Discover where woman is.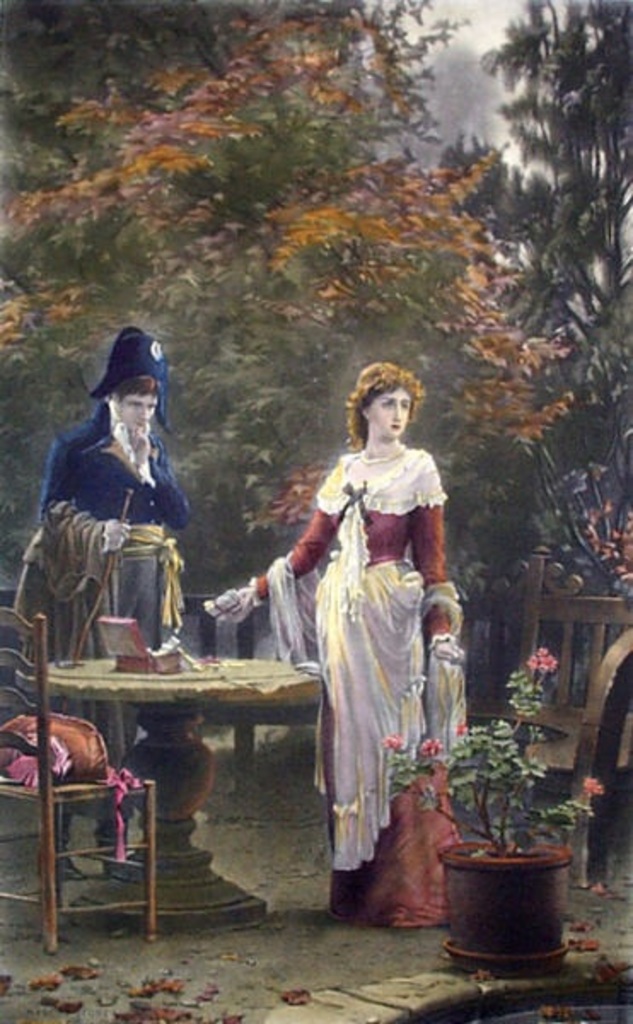
Discovered at rect(258, 357, 469, 911).
